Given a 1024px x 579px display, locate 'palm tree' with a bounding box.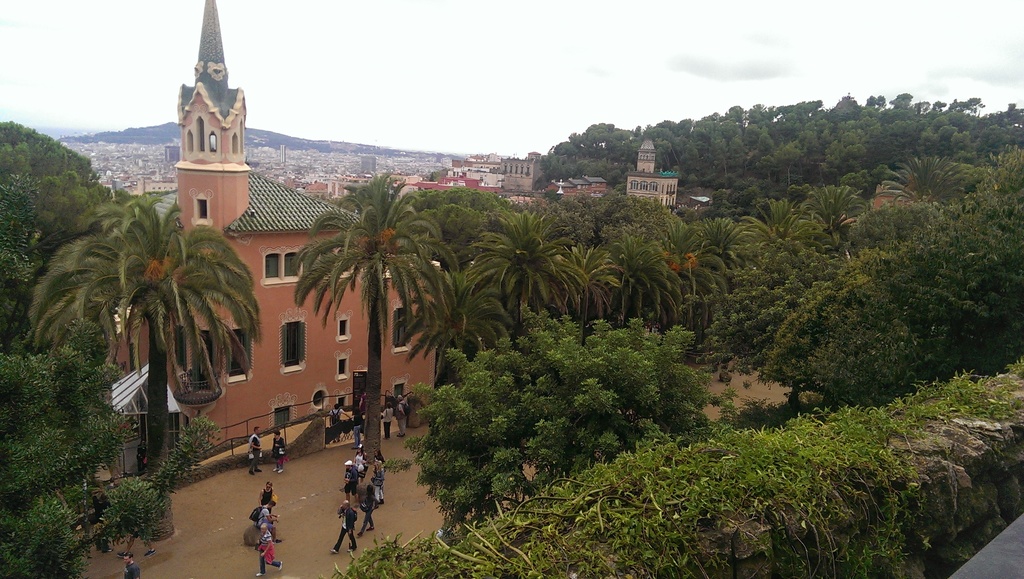
Located: (left=371, top=261, right=503, bottom=386).
